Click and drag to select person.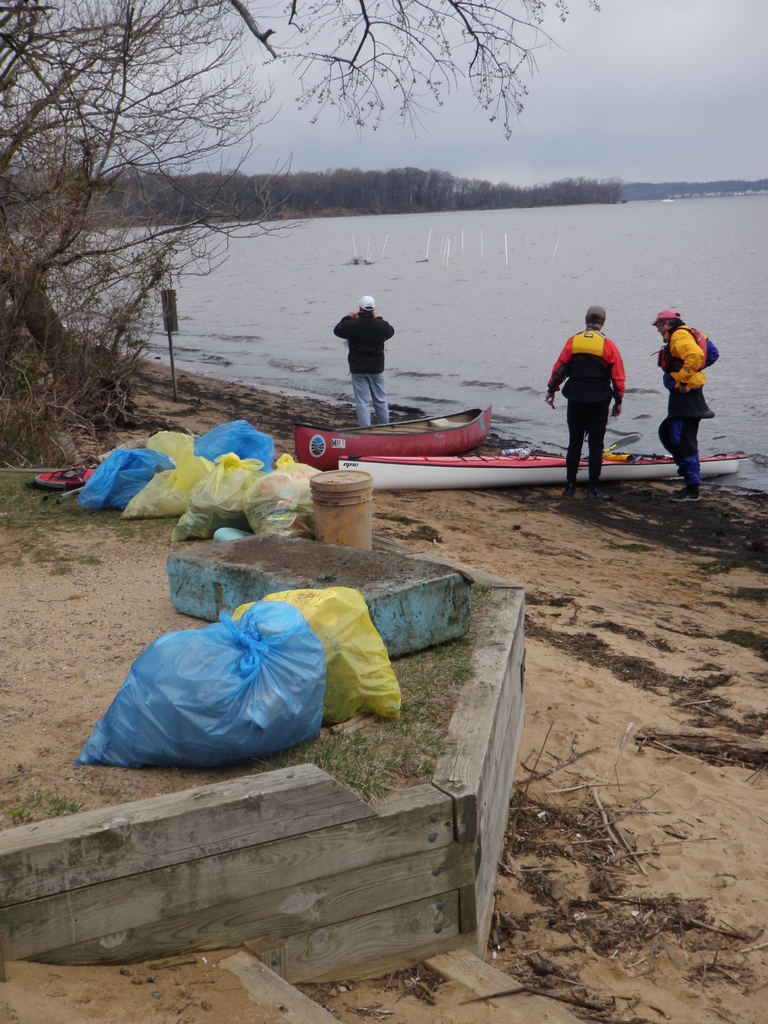
Selection: (left=658, top=311, right=708, bottom=491).
